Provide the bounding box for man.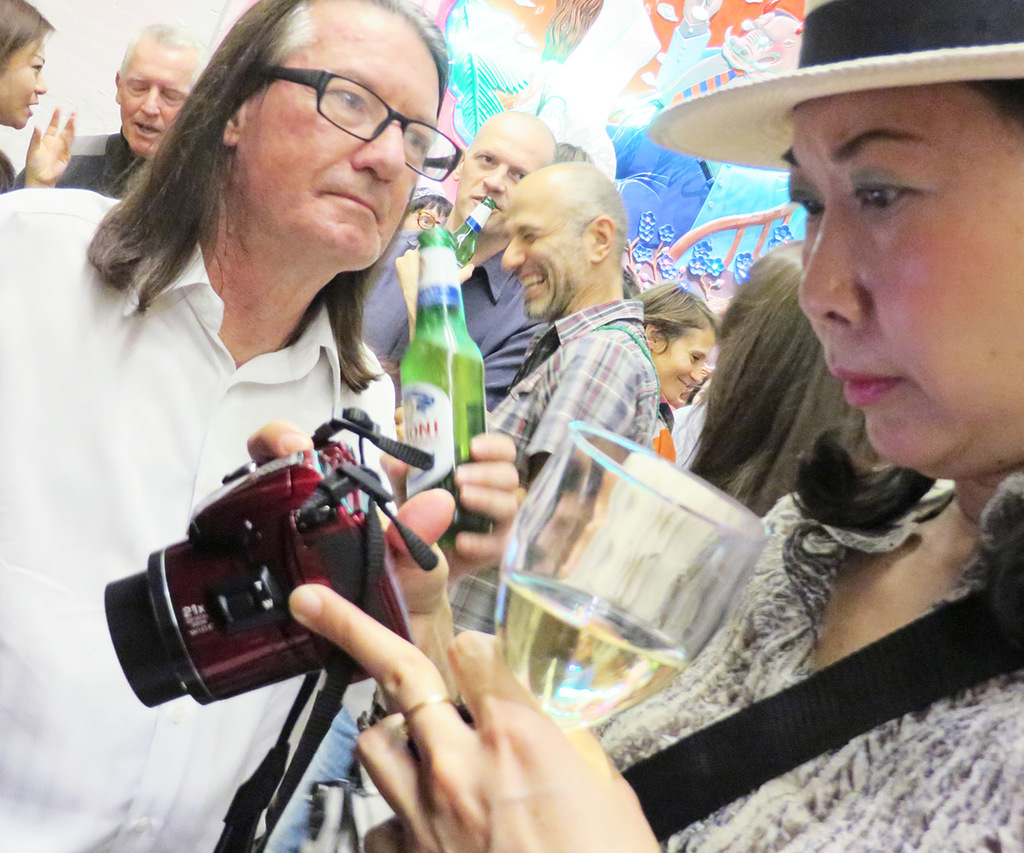
box(9, 17, 210, 199).
